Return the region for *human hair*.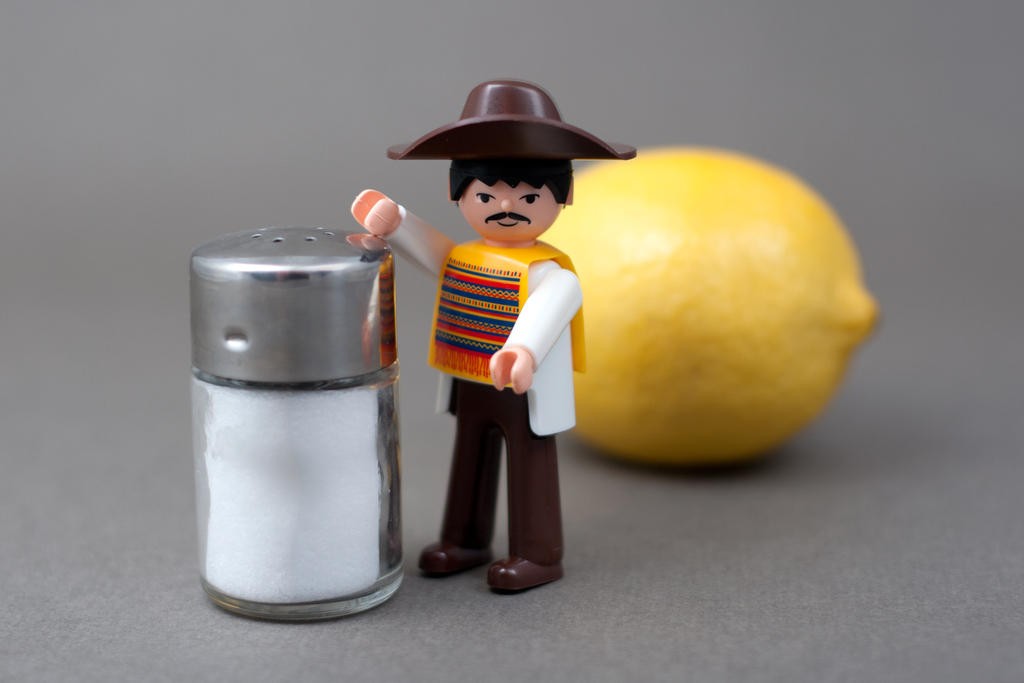
{"x1": 448, "y1": 154, "x2": 574, "y2": 200}.
